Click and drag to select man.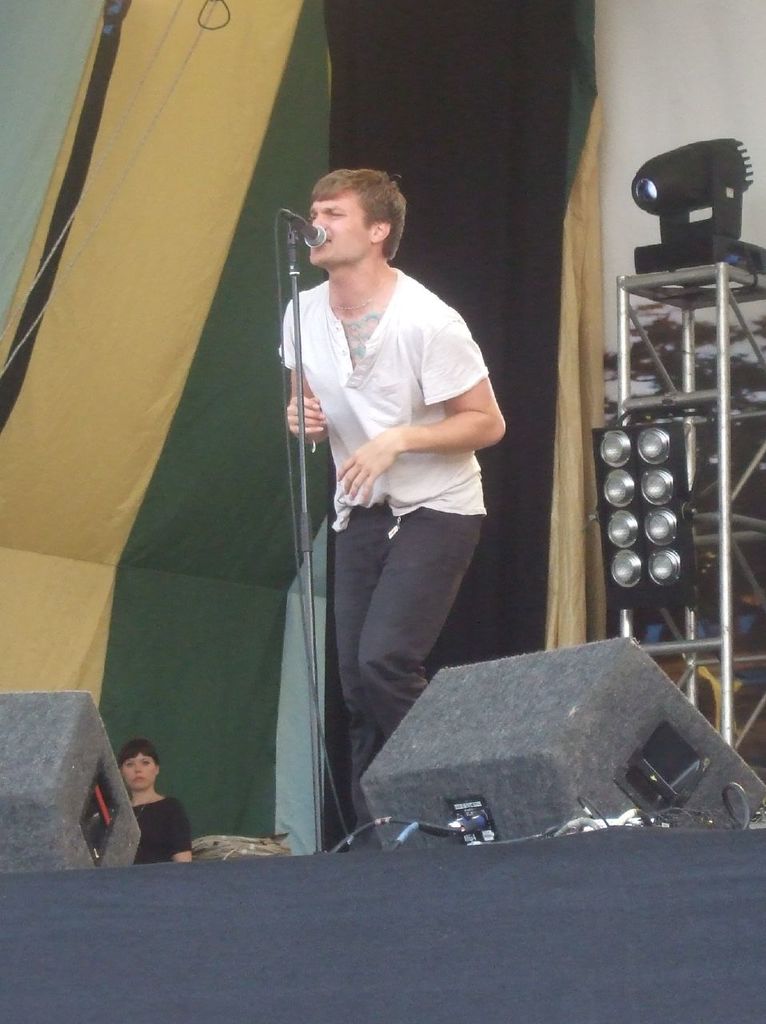
Selection: <bbox>276, 182, 524, 826</bbox>.
